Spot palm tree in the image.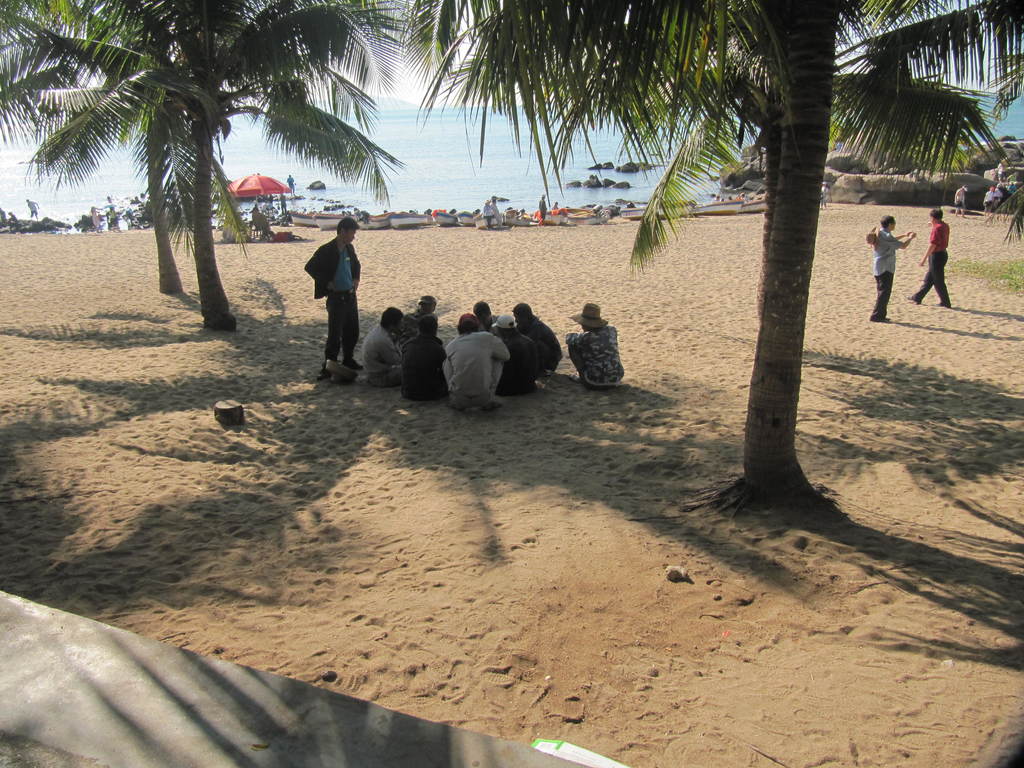
palm tree found at locate(72, 0, 368, 330).
